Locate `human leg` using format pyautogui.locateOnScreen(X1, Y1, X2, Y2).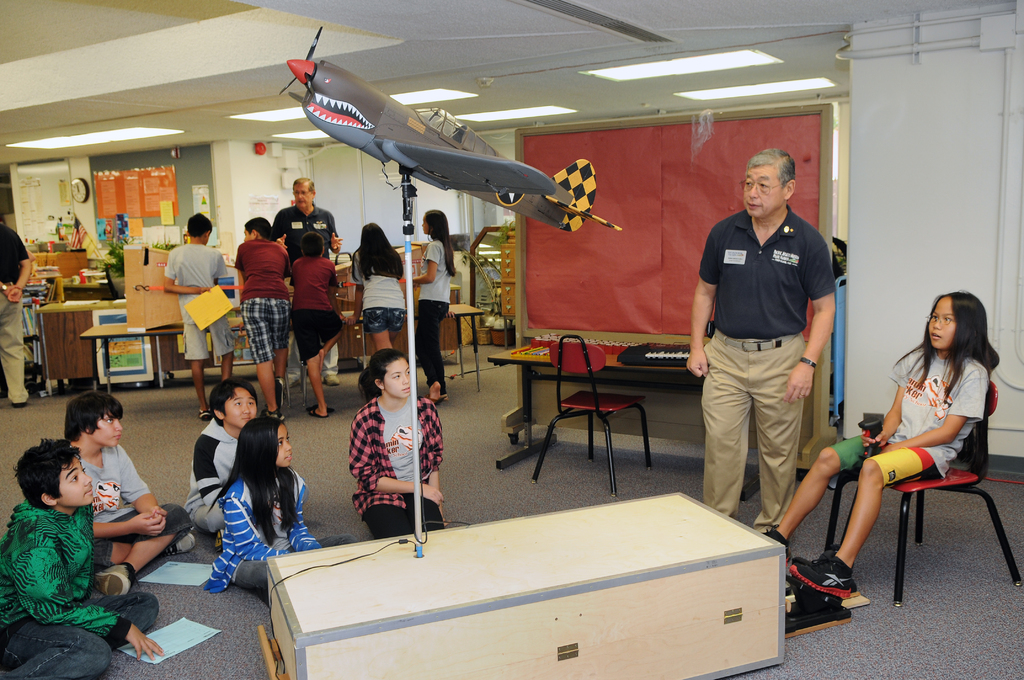
pyautogui.locateOnScreen(0, 613, 111, 679).
